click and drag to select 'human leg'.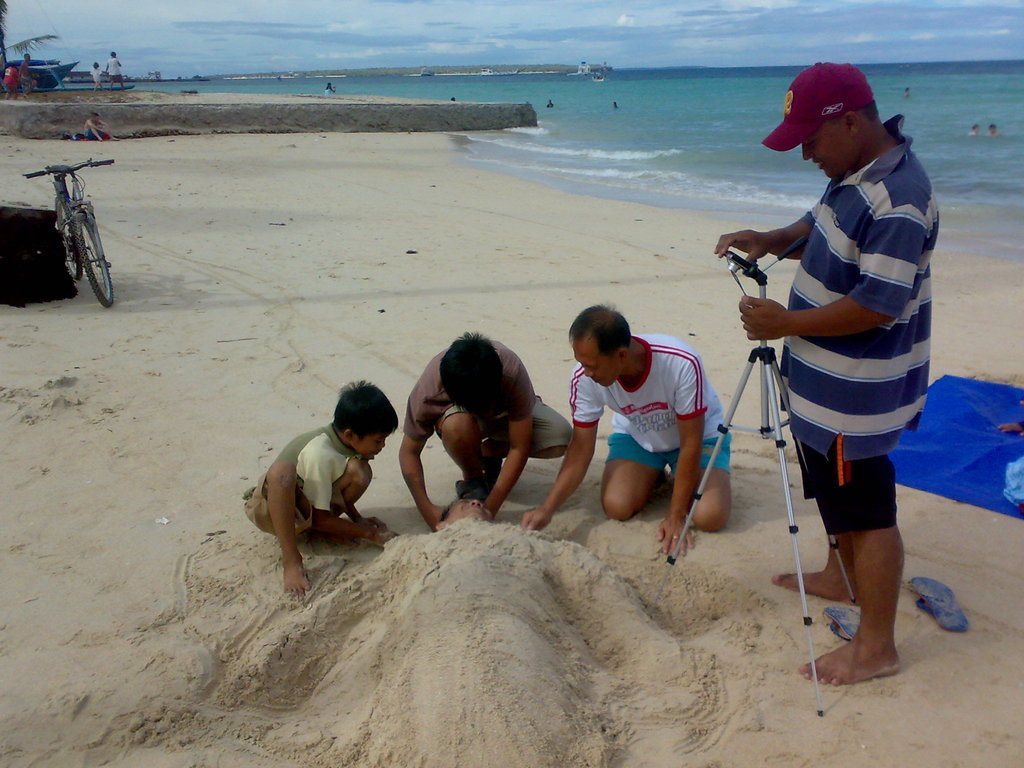
Selection: 264 460 302 595.
